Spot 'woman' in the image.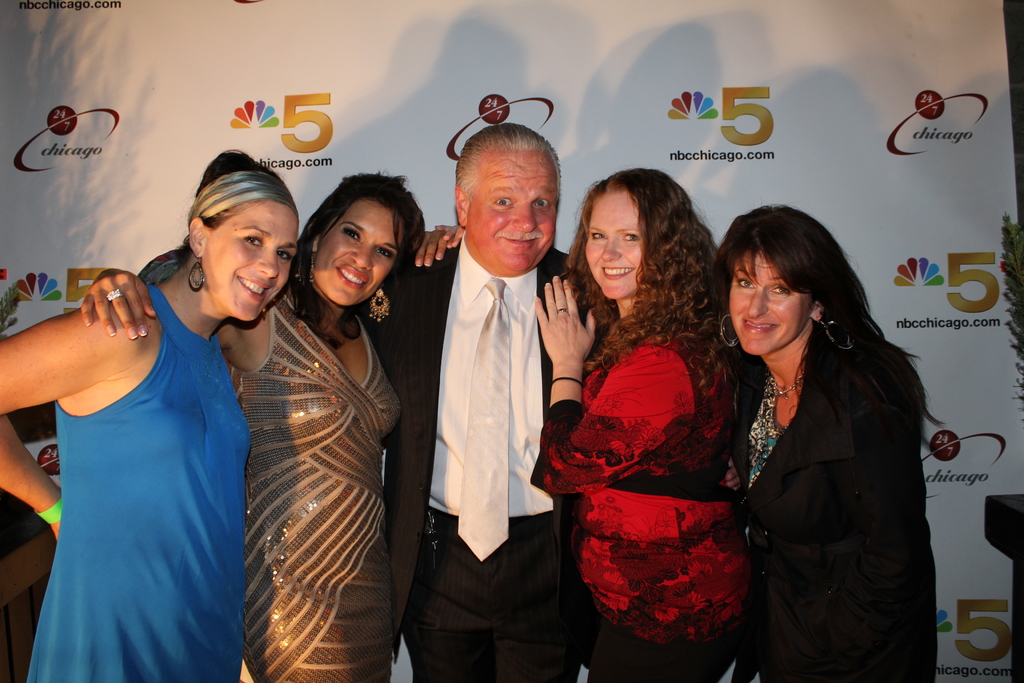
'woman' found at <bbox>0, 142, 304, 682</bbox>.
